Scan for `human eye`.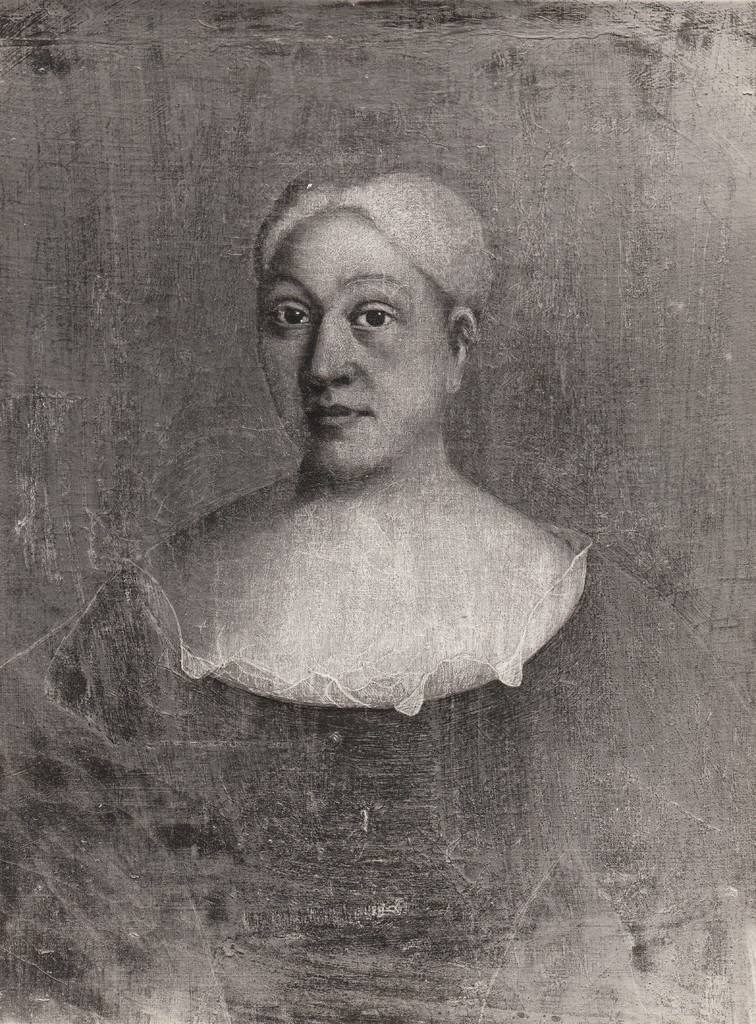
Scan result: select_region(347, 298, 399, 340).
